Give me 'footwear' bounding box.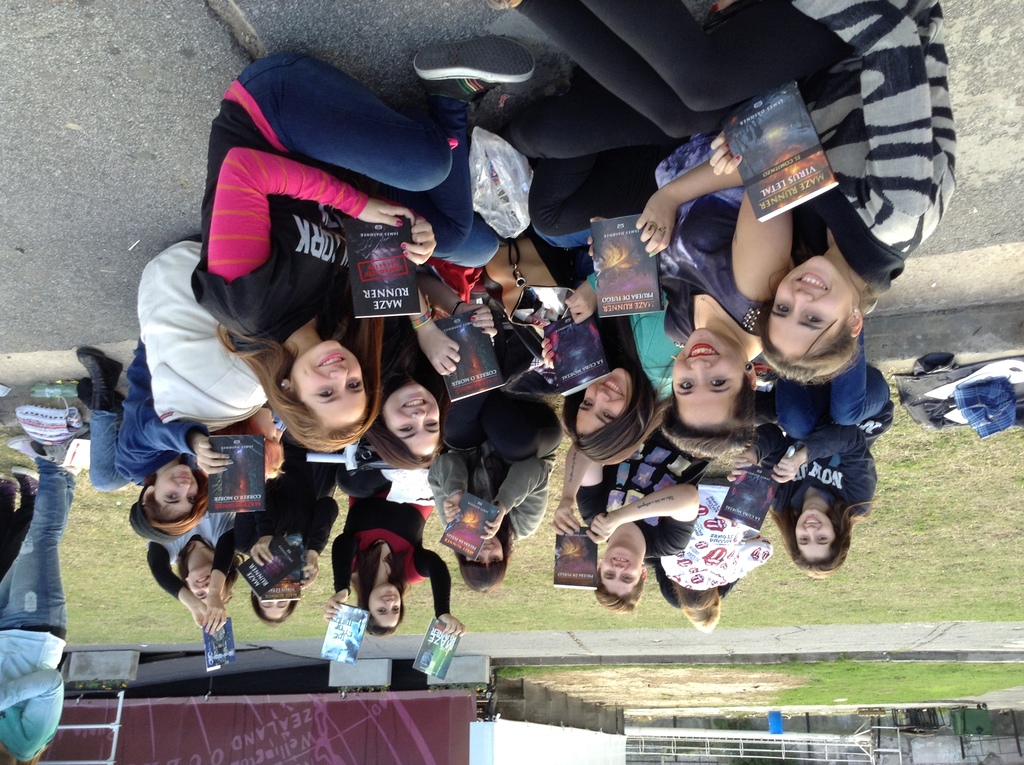
{"left": 74, "top": 385, "right": 124, "bottom": 424}.
